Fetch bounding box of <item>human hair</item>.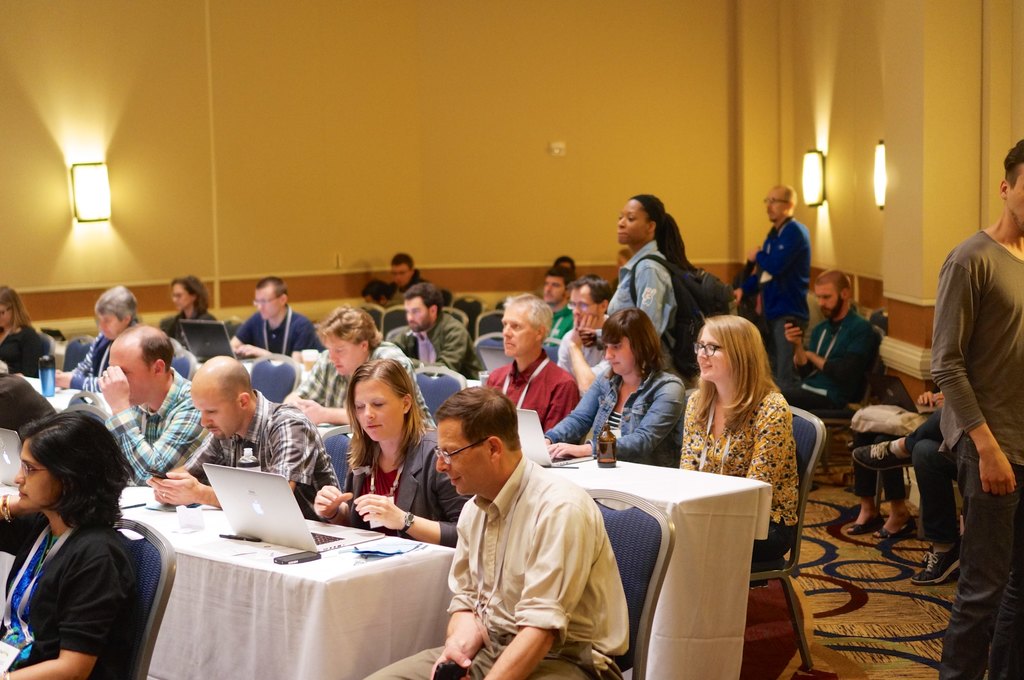
Bbox: [x1=544, y1=267, x2=572, y2=288].
